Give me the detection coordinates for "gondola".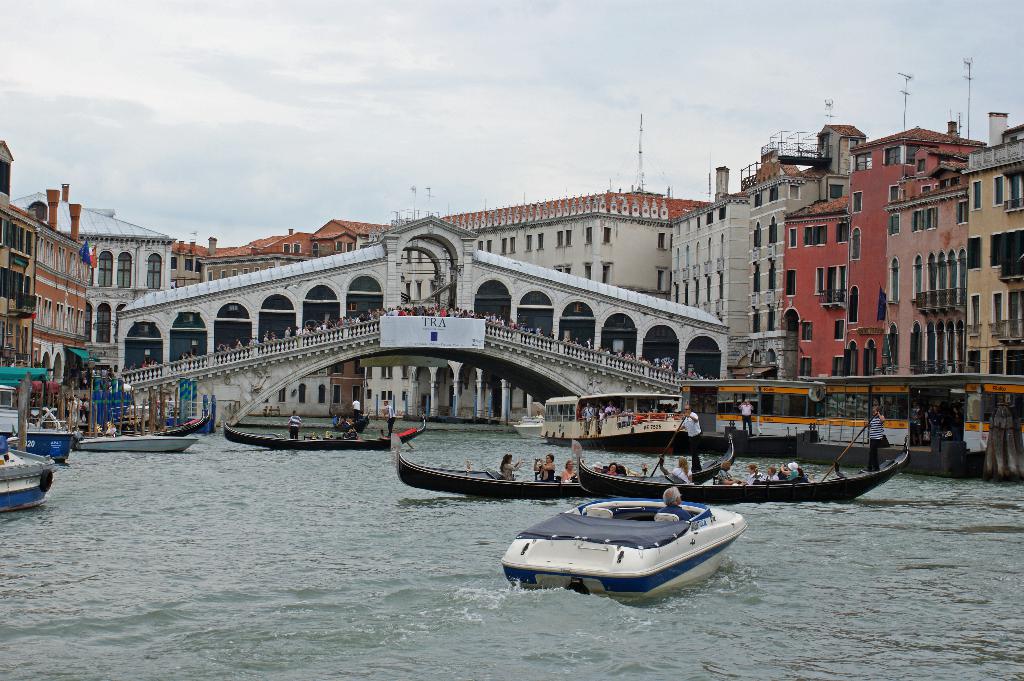
{"x1": 568, "y1": 435, "x2": 915, "y2": 512}.
